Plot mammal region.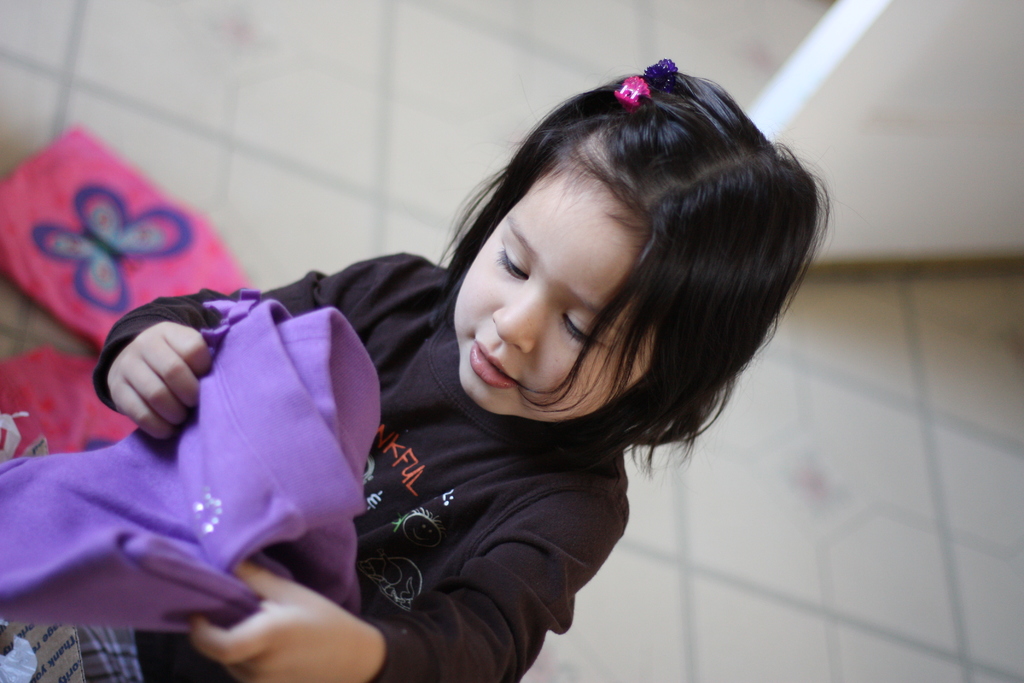
Plotted at rect(26, 106, 898, 675).
